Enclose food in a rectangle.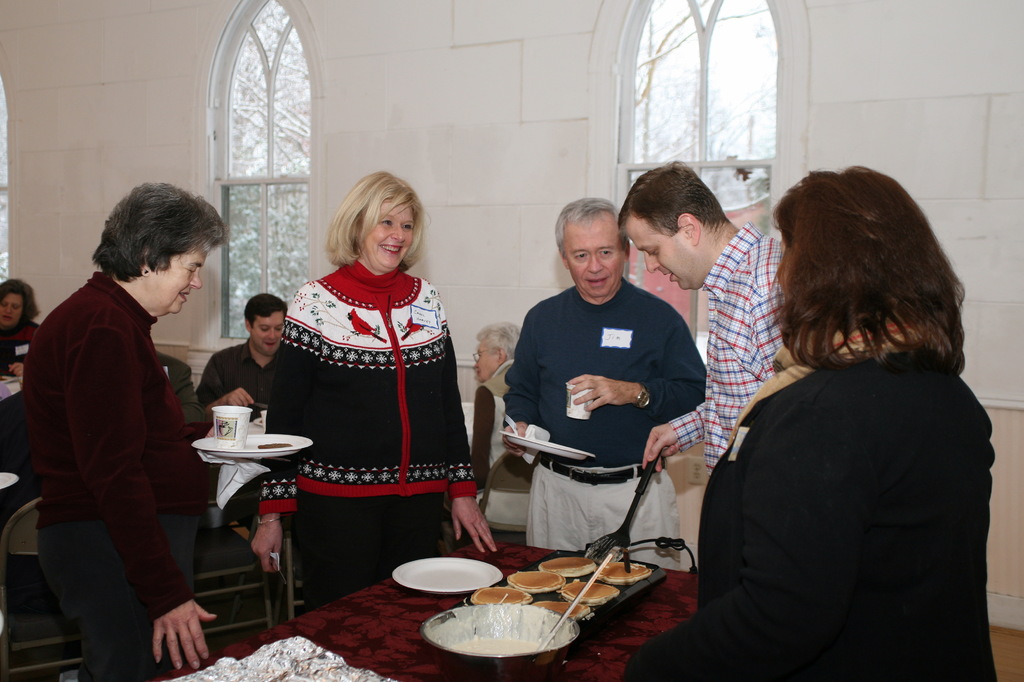
box=[468, 581, 534, 606].
